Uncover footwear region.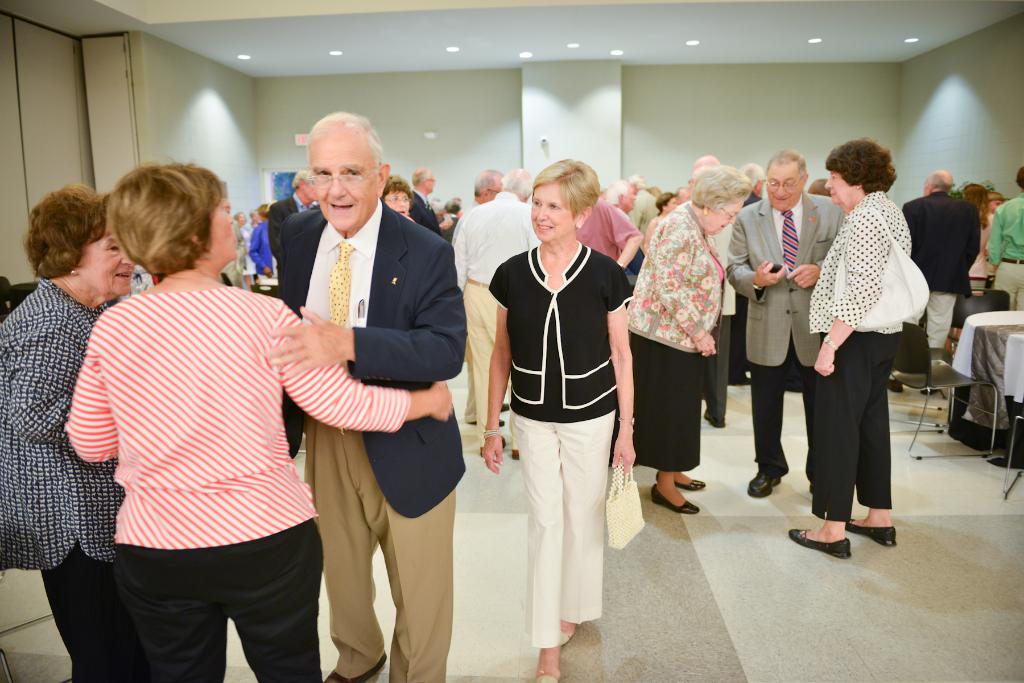
Uncovered: (left=652, top=490, right=696, bottom=510).
